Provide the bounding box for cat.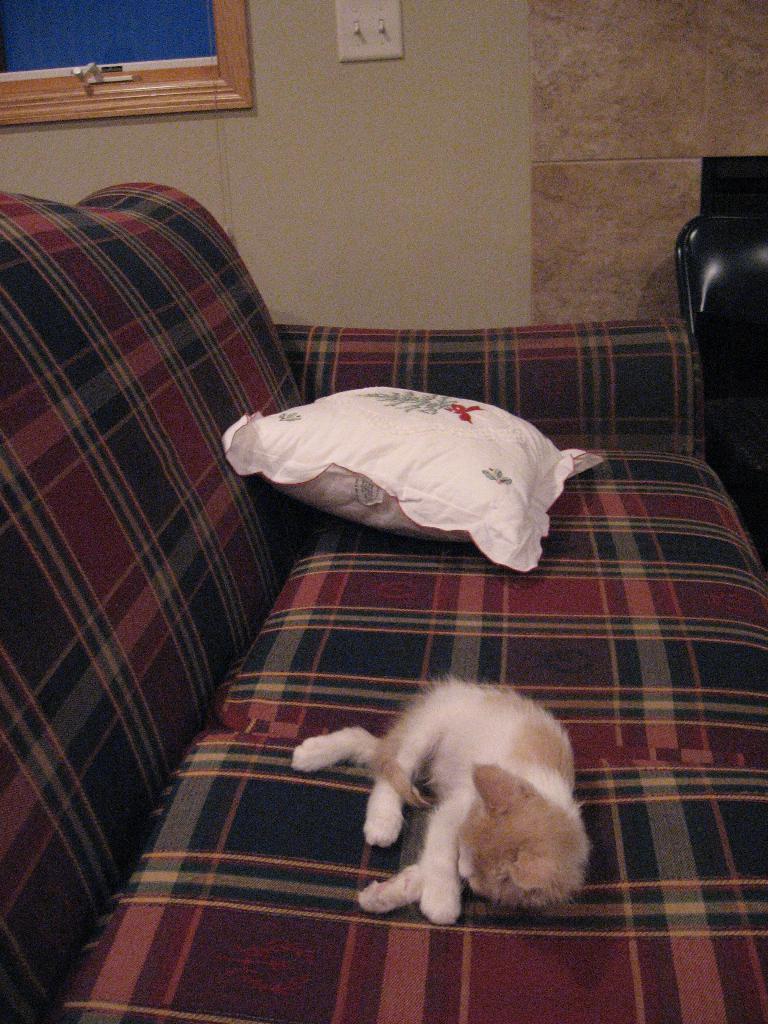
bbox=[280, 679, 608, 918].
